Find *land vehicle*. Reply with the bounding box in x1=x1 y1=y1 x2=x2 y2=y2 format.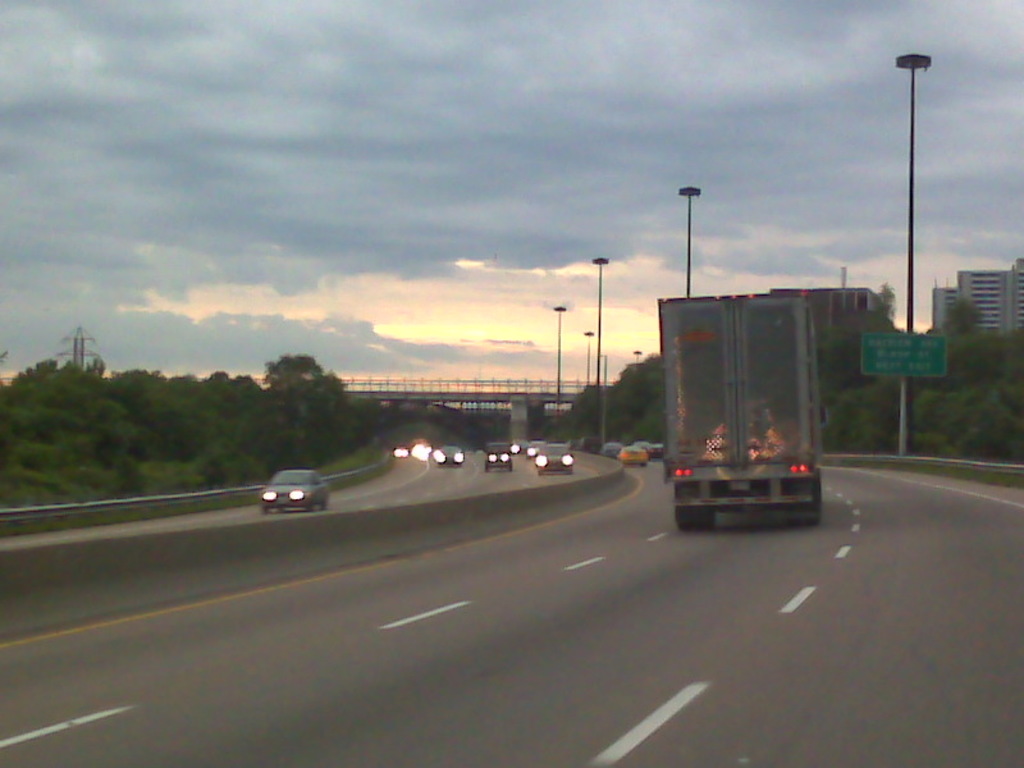
x1=257 y1=471 x2=333 y2=517.
